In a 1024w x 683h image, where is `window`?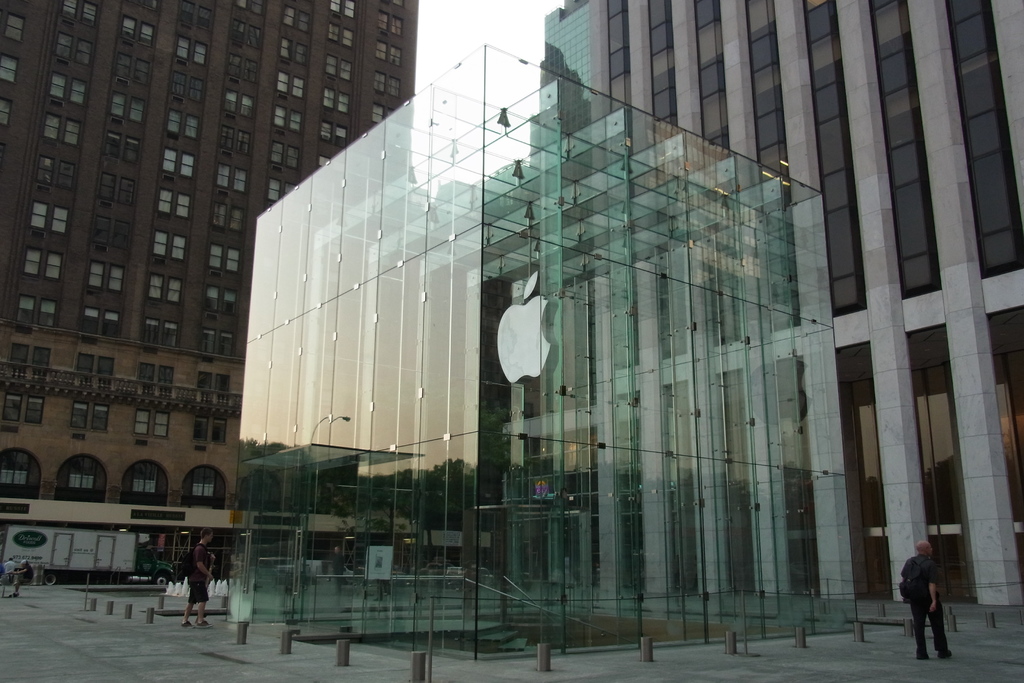
(x1=340, y1=55, x2=355, y2=81).
